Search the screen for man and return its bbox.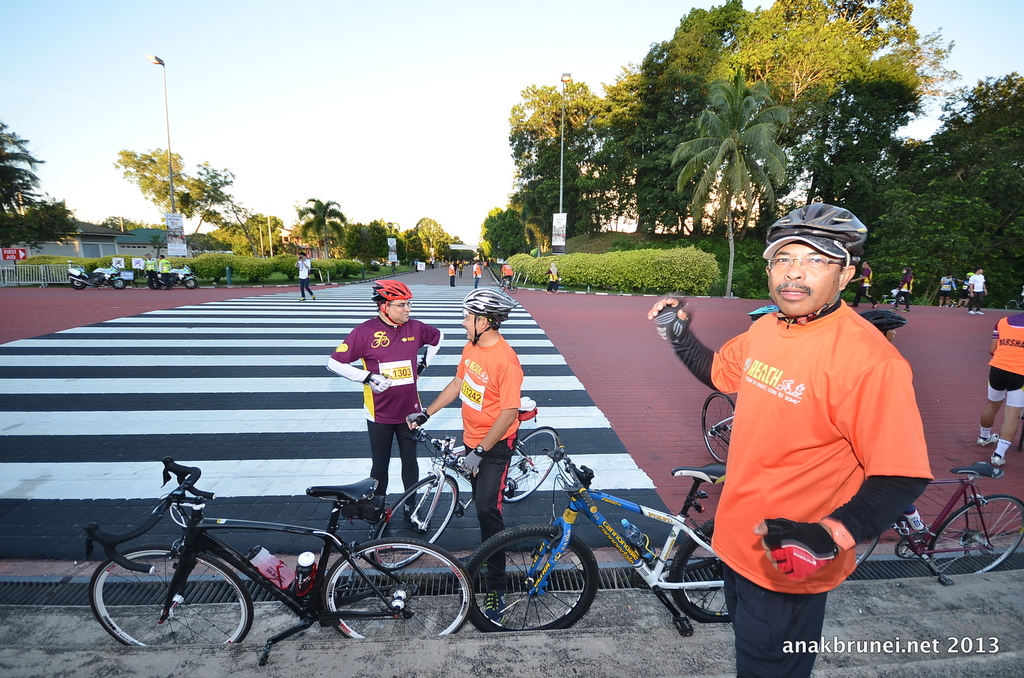
Found: left=291, top=250, right=314, bottom=304.
